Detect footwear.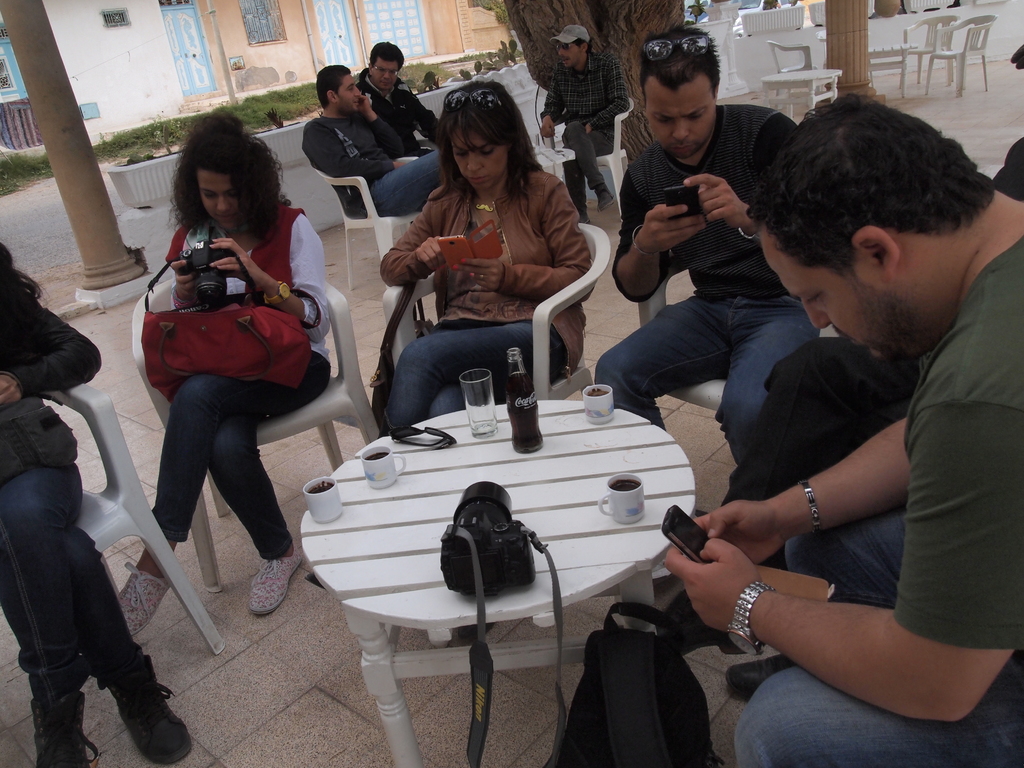
Detected at [x1=104, y1=658, x2=196, y2=767].
